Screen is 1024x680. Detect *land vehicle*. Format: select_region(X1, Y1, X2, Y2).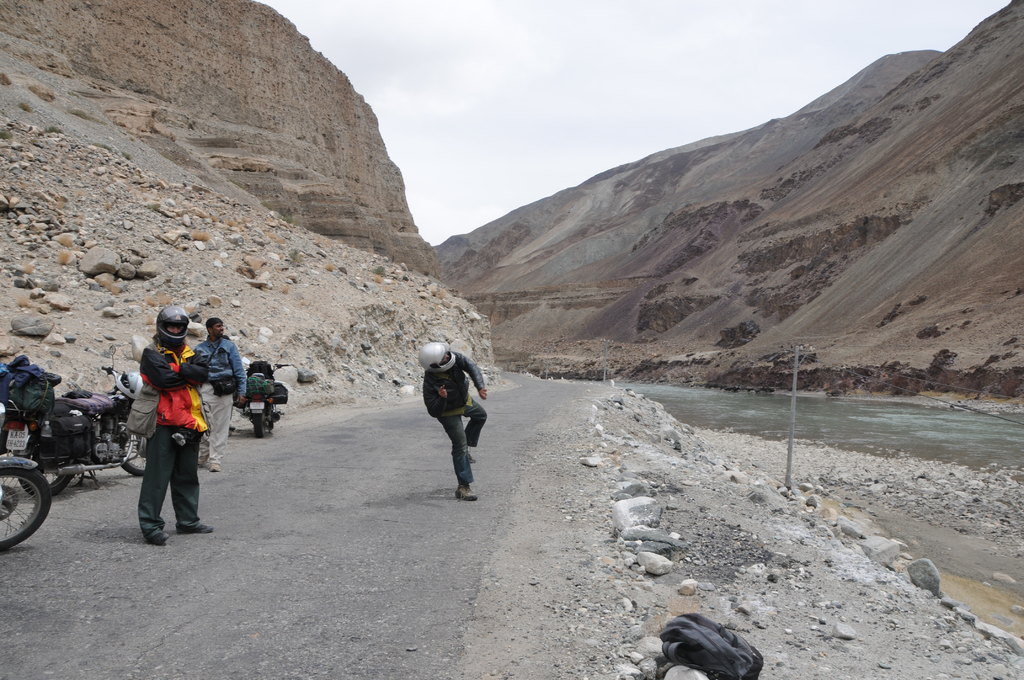
select_region(244, 360, 287, 432).
